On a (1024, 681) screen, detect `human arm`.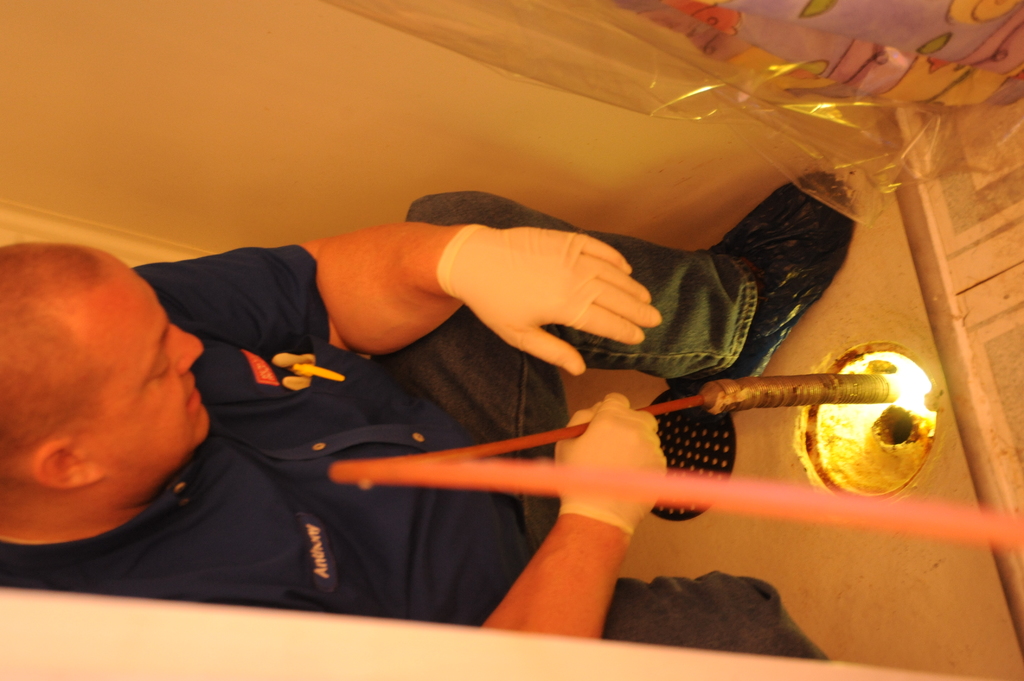
region(126, 263, 659, 369).
